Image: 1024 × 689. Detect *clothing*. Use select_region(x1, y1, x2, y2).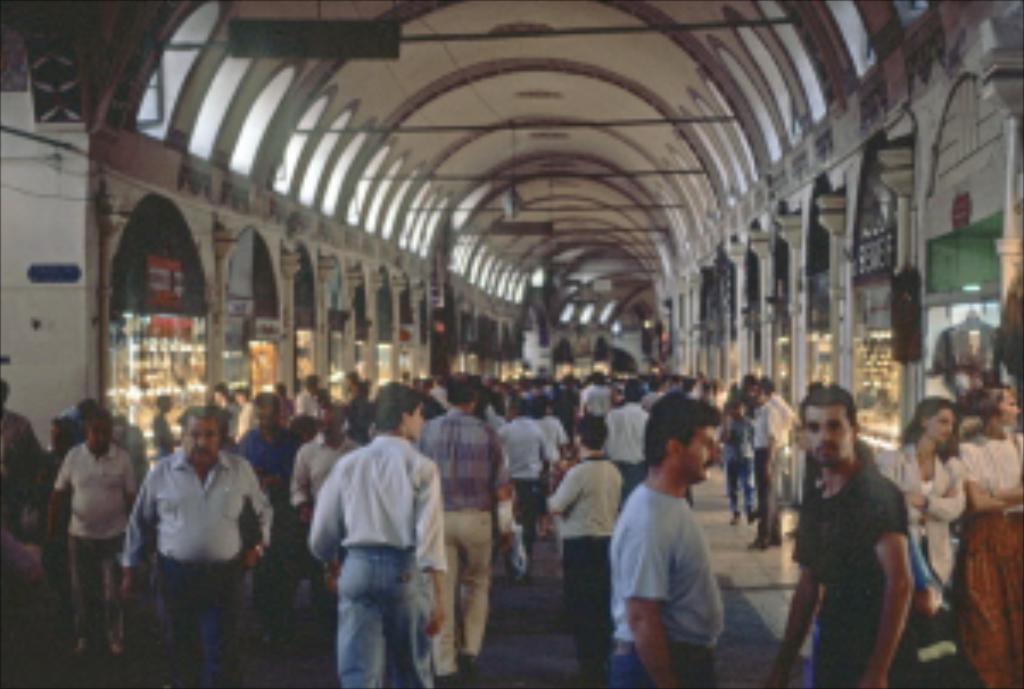
select_region(748, 396, 778, 546).
